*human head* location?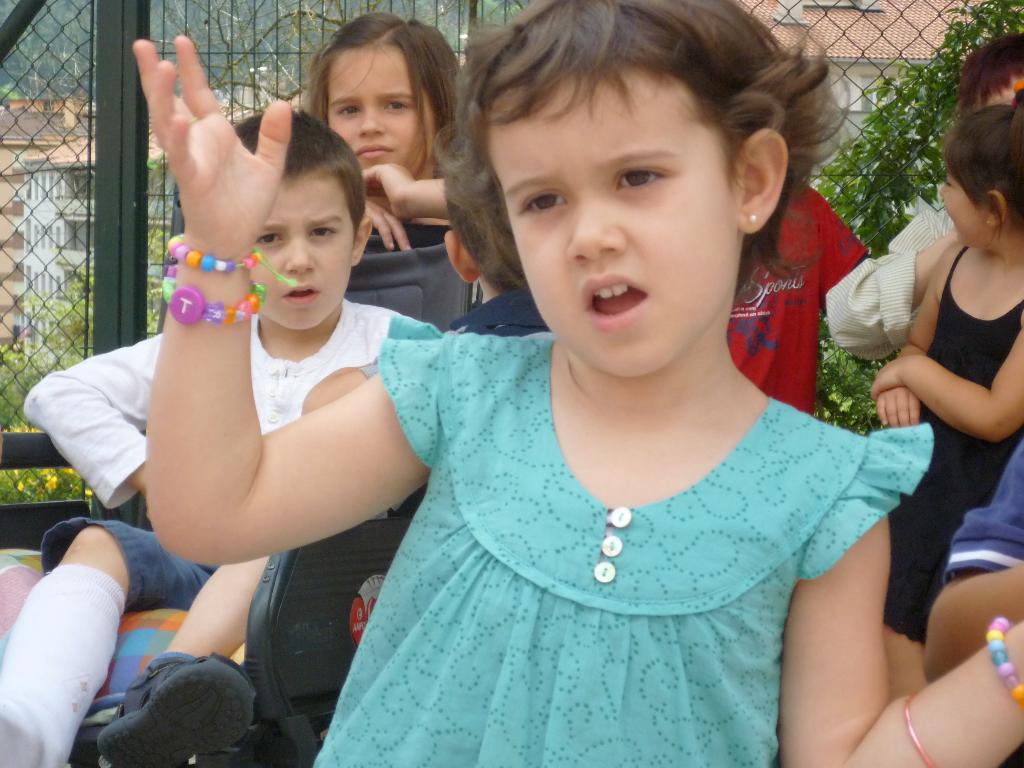
bbox=(943, 107, 1023, 258)
